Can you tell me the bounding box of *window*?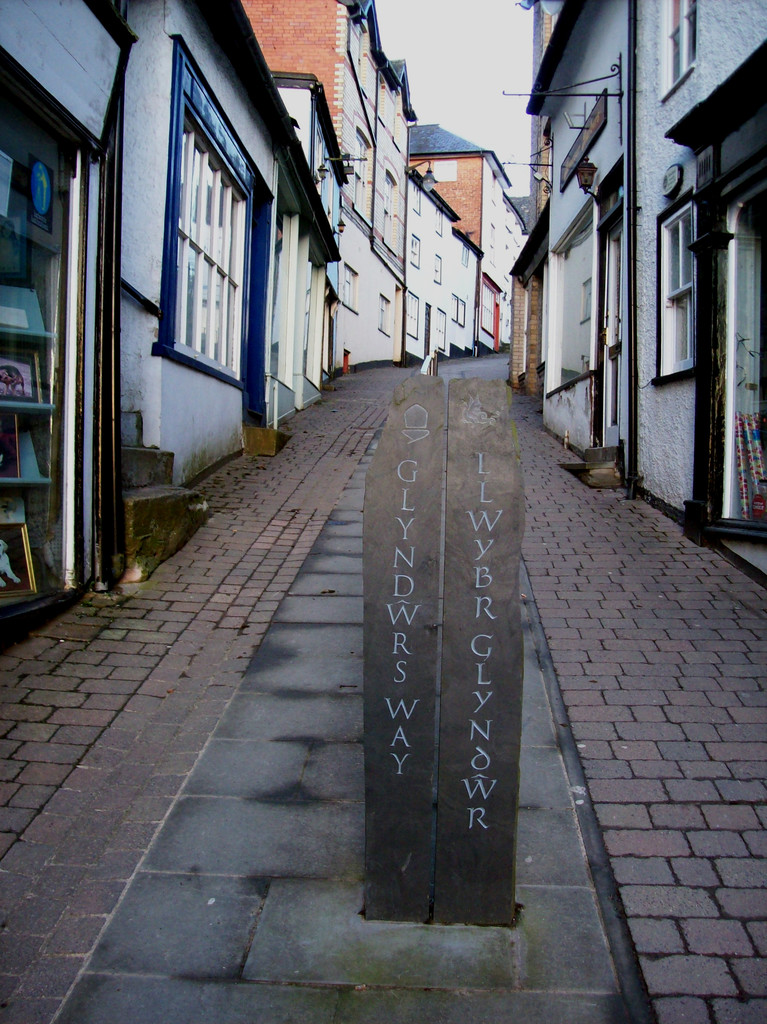
[x1=378, y1=175, x2=395, y2=249].
